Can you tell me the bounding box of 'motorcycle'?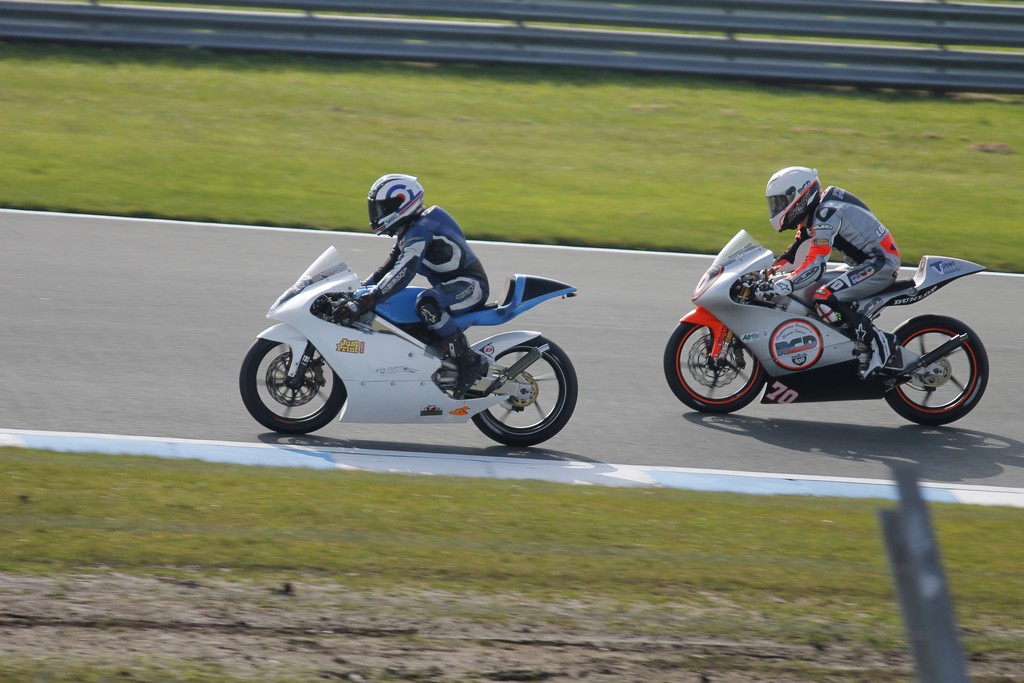
BBox(237, 235, 600, 451).
